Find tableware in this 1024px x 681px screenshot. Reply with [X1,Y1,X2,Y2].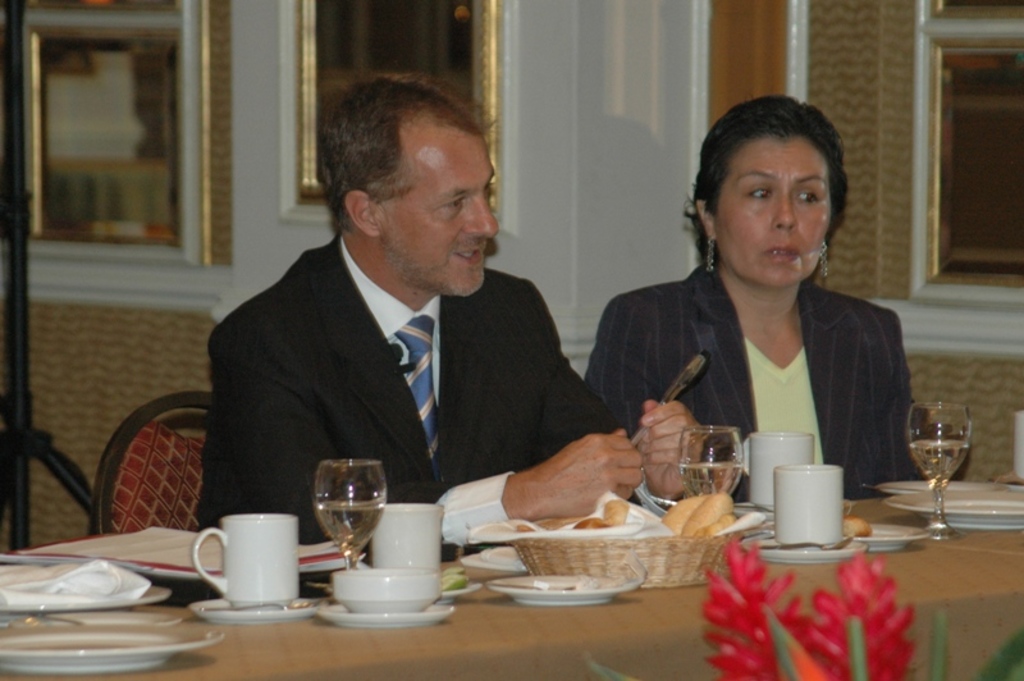
[456,544,534,571].
